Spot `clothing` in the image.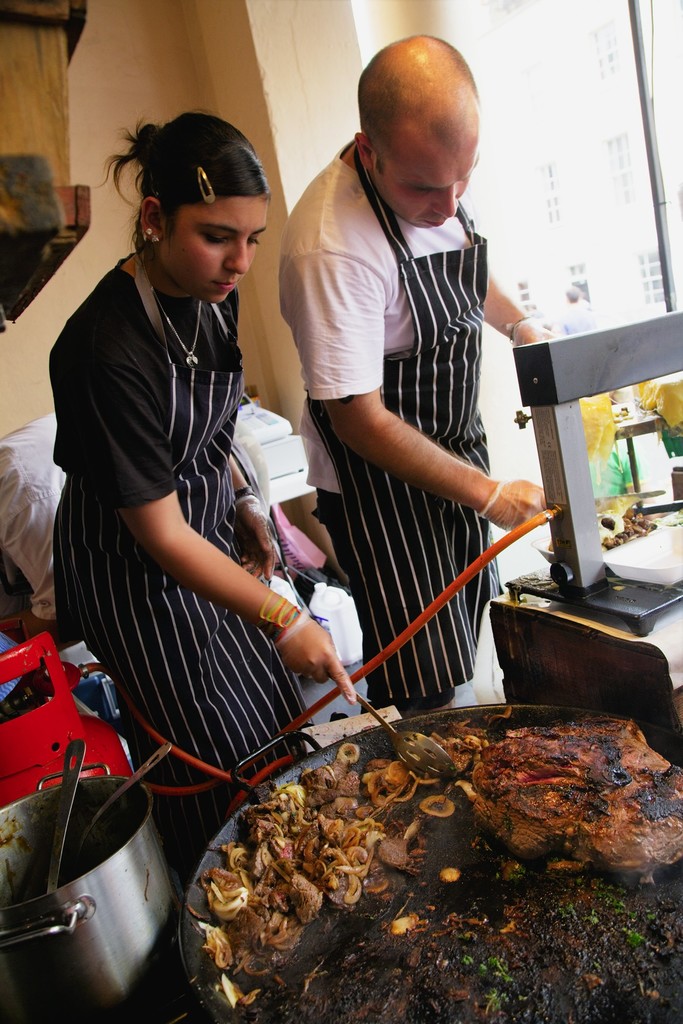
`clothing` found at BBox(292, 136, 492, 701).
